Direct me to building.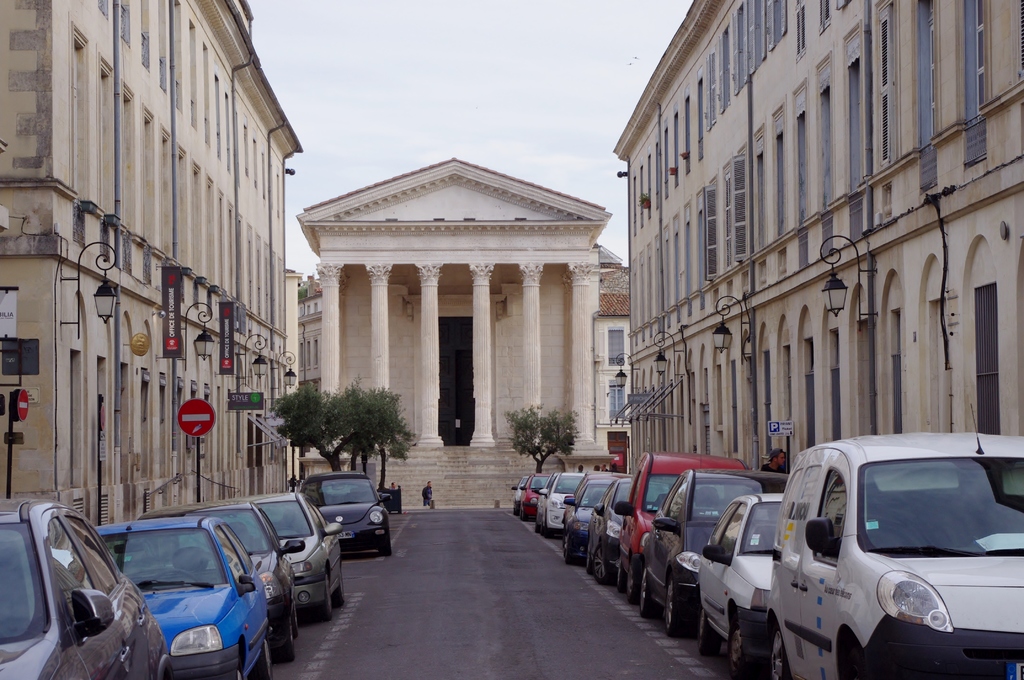
Direction: [0,0,306,558].
